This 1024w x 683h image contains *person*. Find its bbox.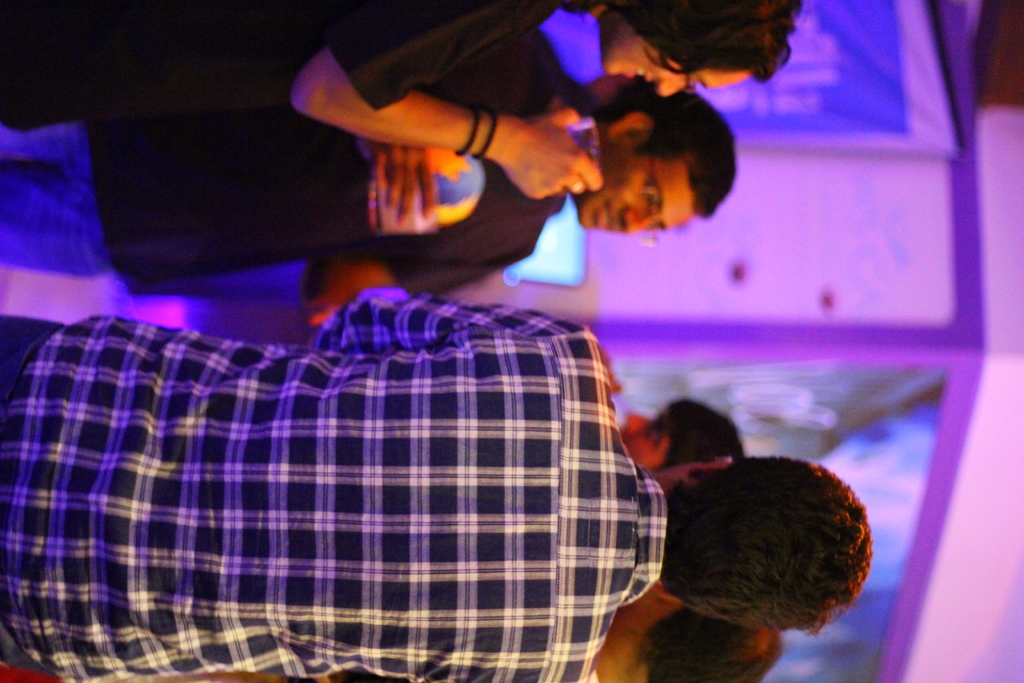
BBox(0, 290, 875, 682).
